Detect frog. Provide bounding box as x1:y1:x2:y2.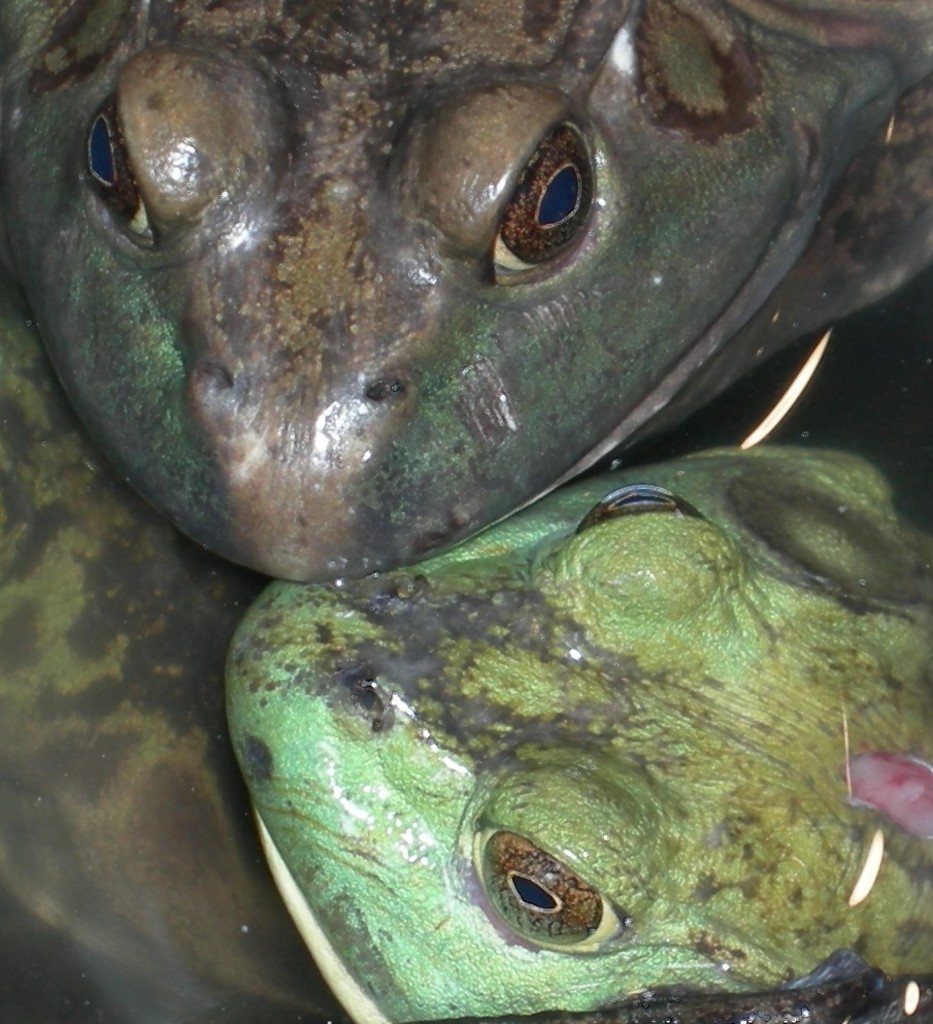
226:427:932:1023.
